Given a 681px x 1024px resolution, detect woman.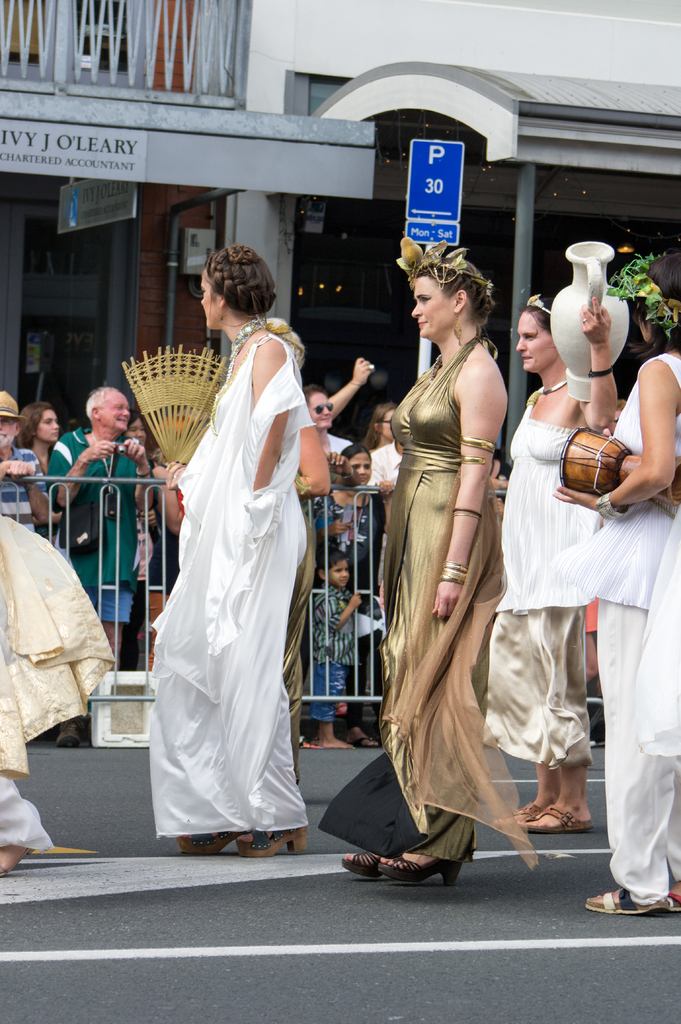
[x1=552, y1=252, x2=680, y2=915].
